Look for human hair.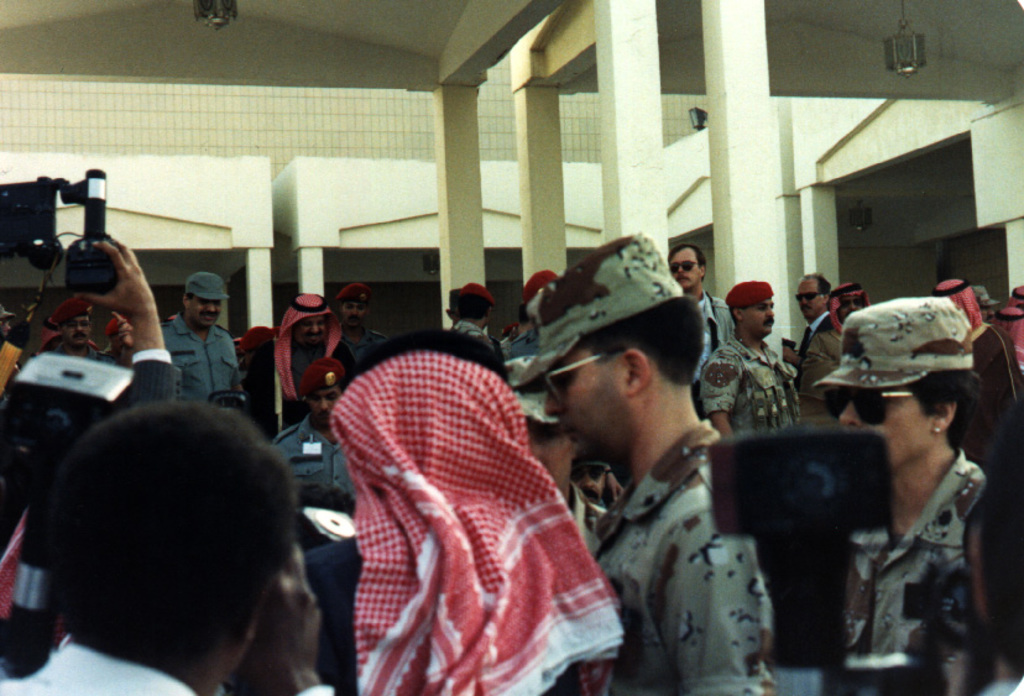
Found: (20, 393, 294, 674).
